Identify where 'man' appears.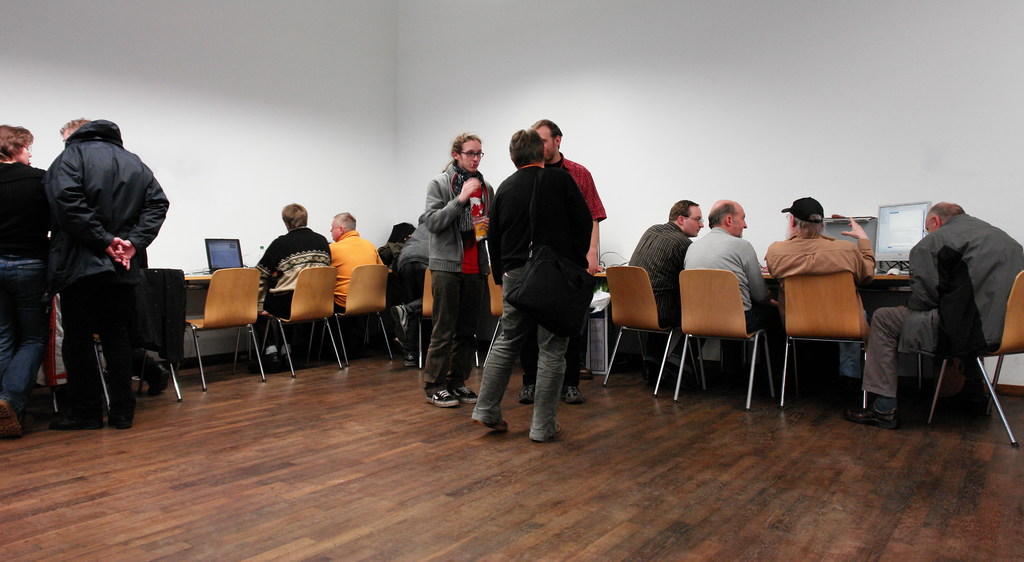
Appears at rect(468, 125, 591, 443).
